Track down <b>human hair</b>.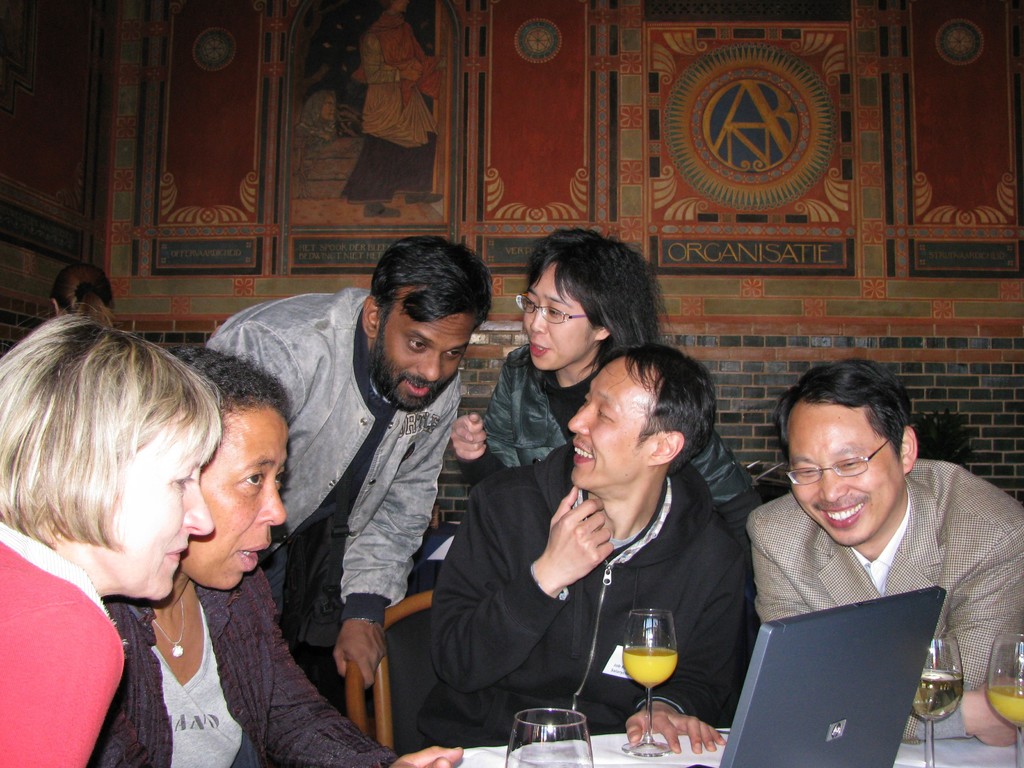
Tracked to [left=369, top=236, right=492, bottom=345].
